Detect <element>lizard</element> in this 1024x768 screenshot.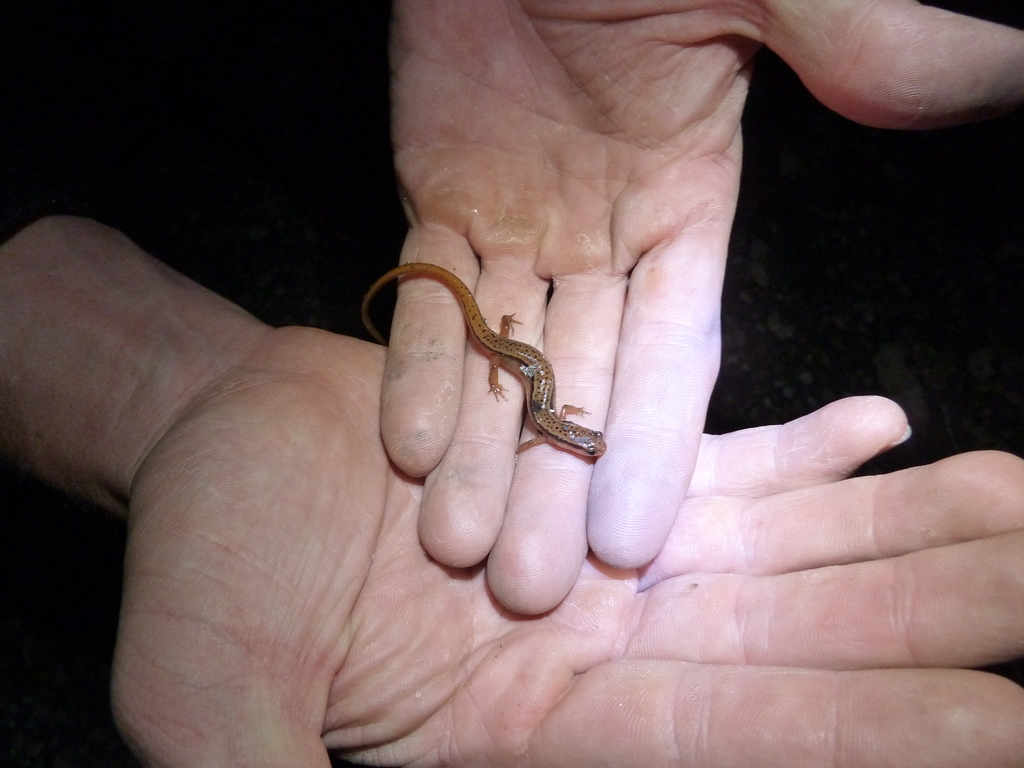
Detection: {"x1": 426, "y1": 273, "x2": 609, "y2": 472}.
